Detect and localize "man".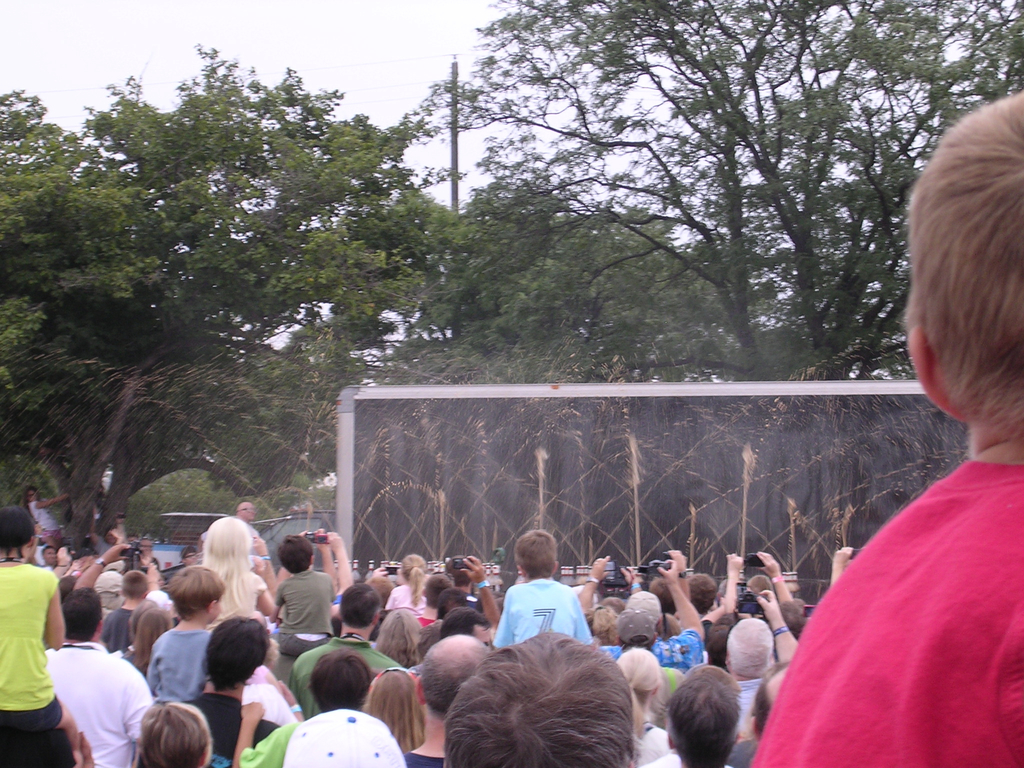
Localized at detection(446, 630, 637, 767).
